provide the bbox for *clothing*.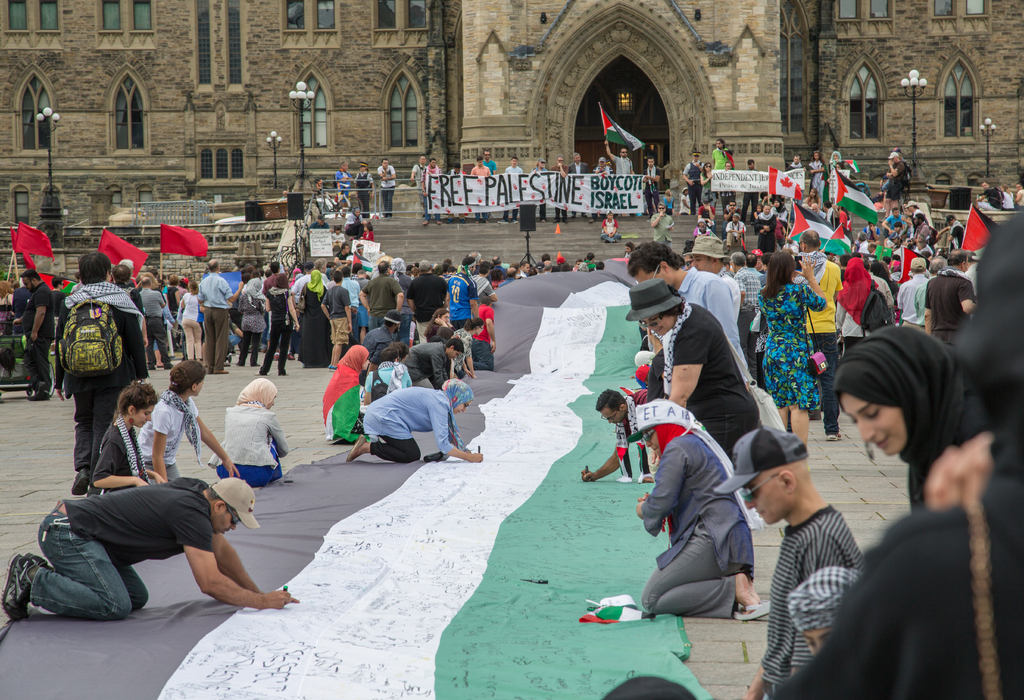
x1=198, y1=269, x2=236, y2=373.
